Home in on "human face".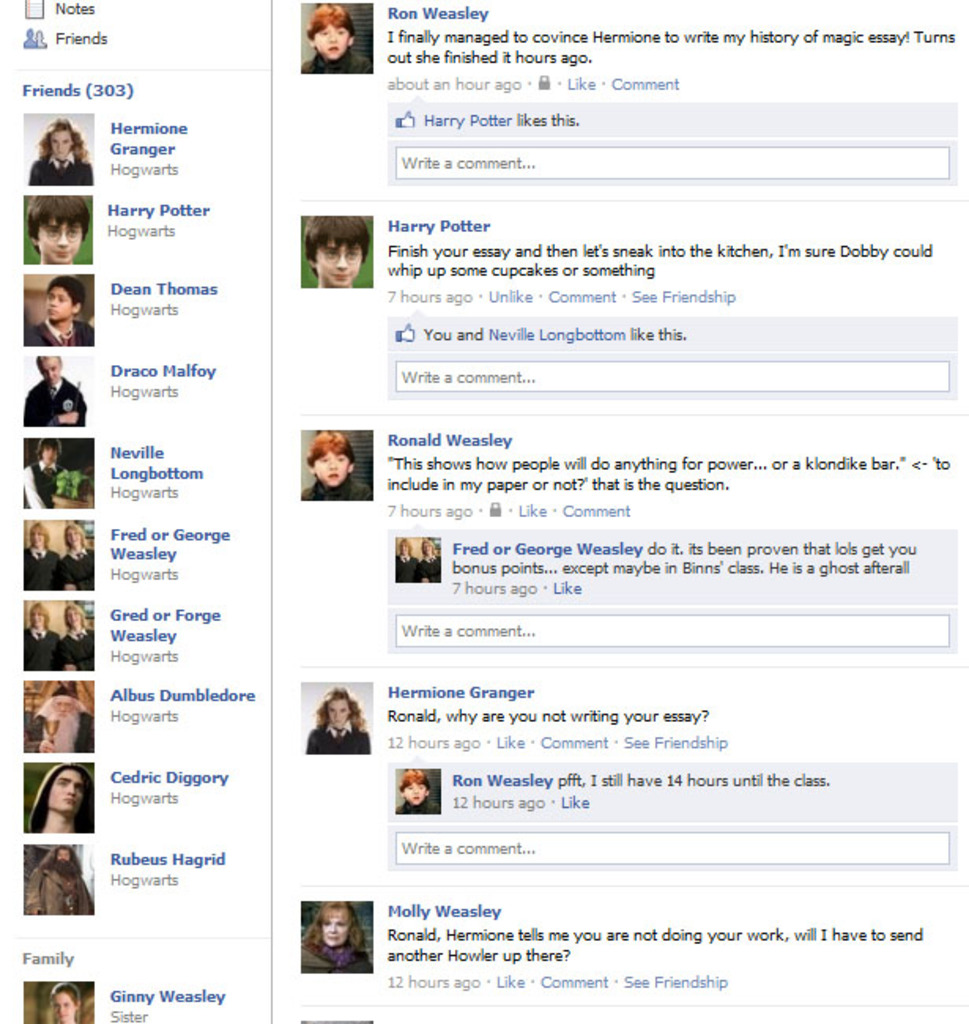
Homed in at 314,24,348,54.
